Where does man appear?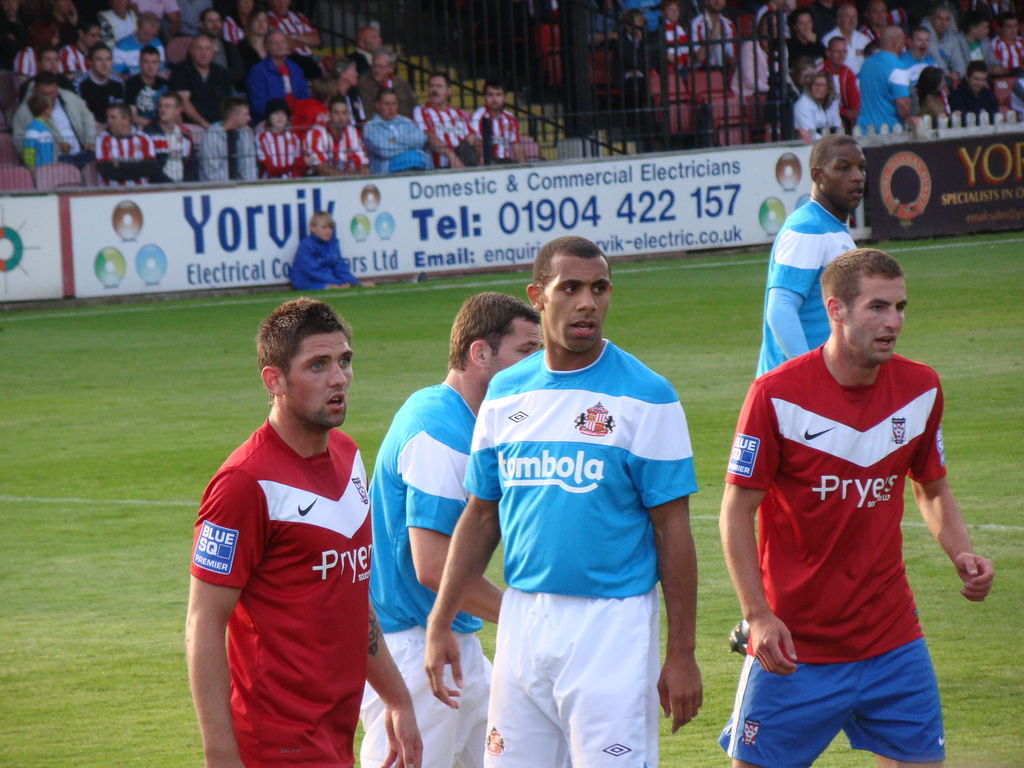
Appears at 816:28:863:134.
